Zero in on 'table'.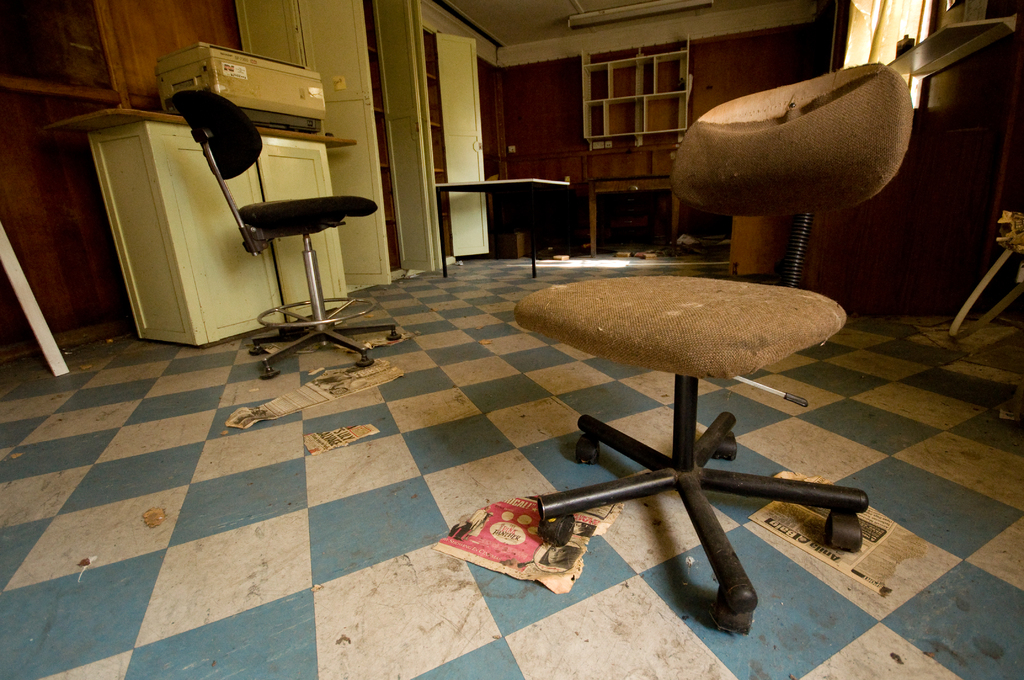
Zeroed in: bbox=(47, 109, 358, 352).
